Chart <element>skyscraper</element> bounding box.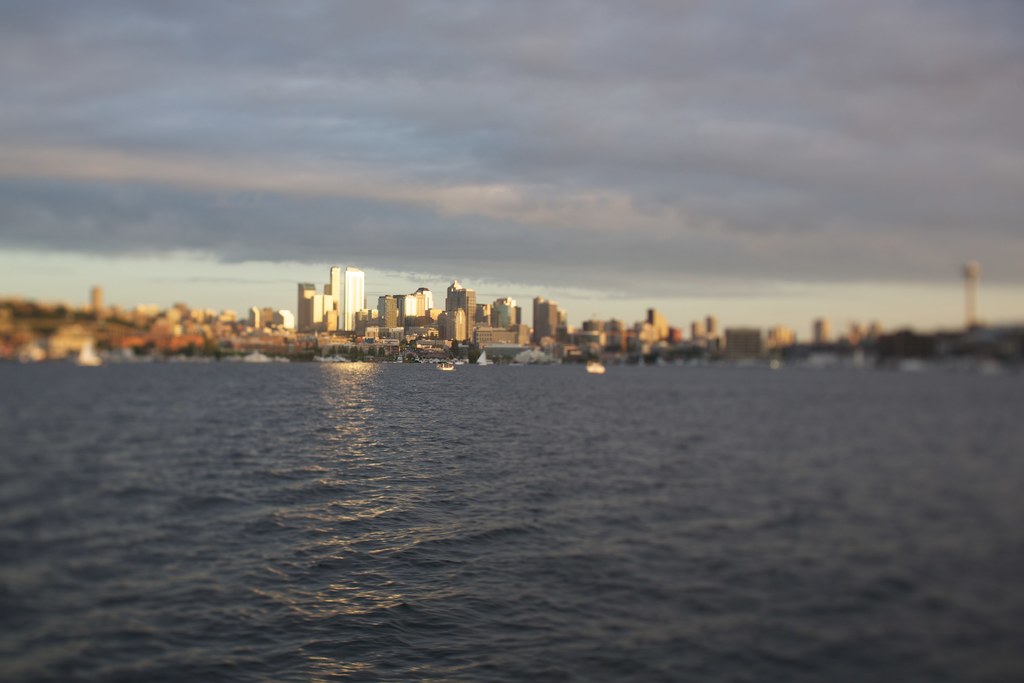
Charted: 442/273/483/340.
